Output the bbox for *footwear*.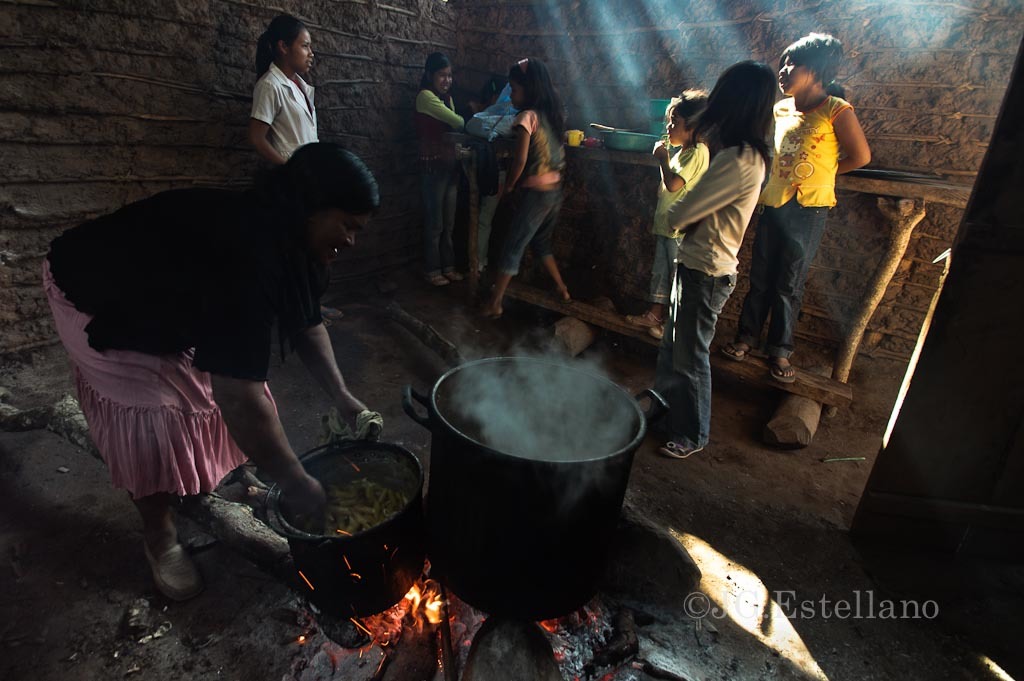
crop(128, 522, 191, 622).
